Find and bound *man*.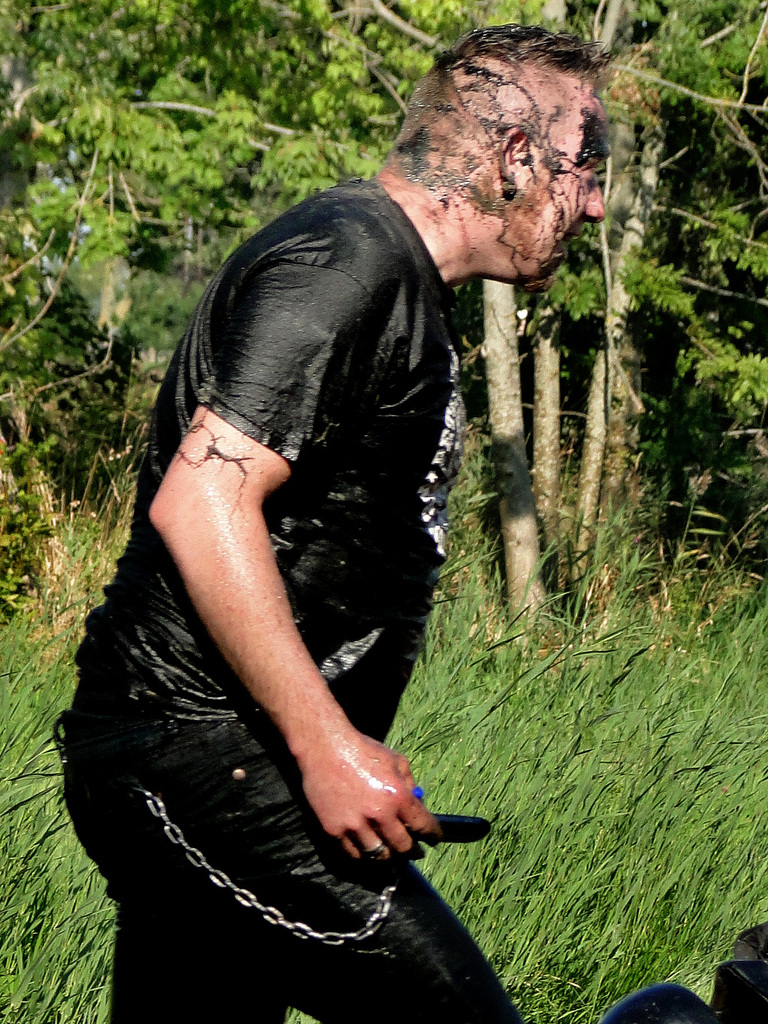
Bound: x1=52 y1=26 x2=612 y2=1023.
